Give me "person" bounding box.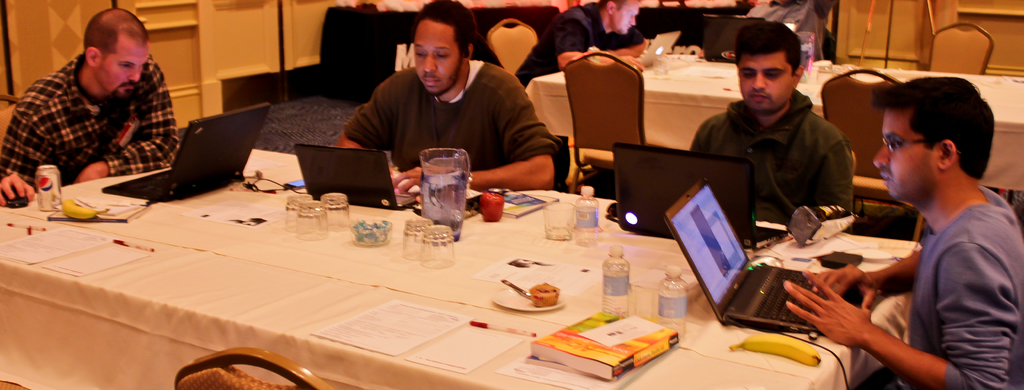
[785, 75, 1023, 389].
